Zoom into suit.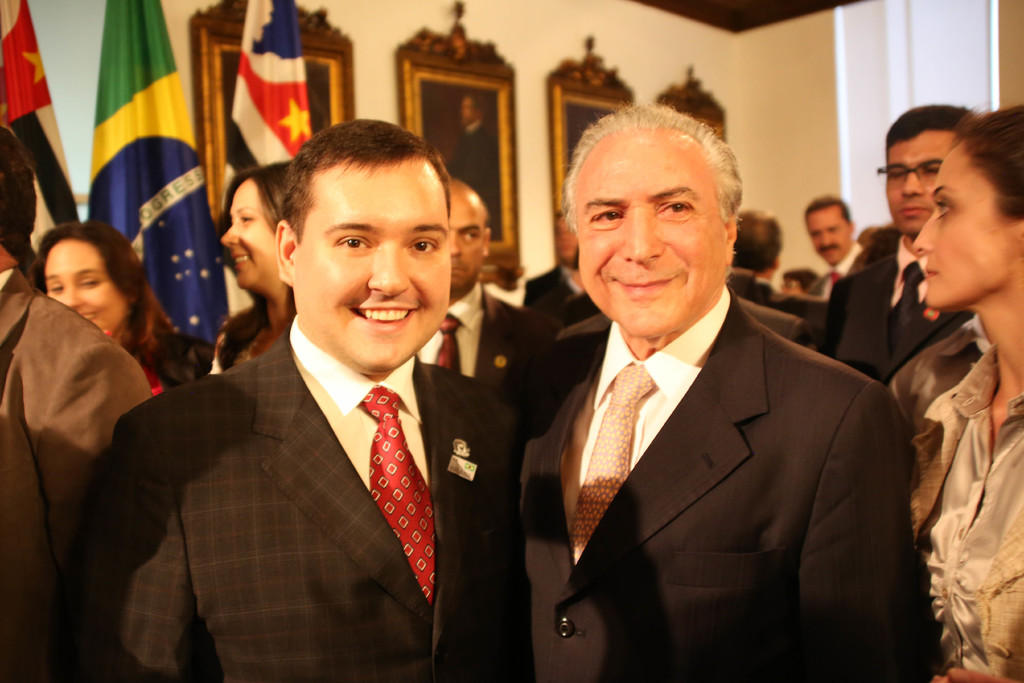
Zoom target: 515 192 925 670.
